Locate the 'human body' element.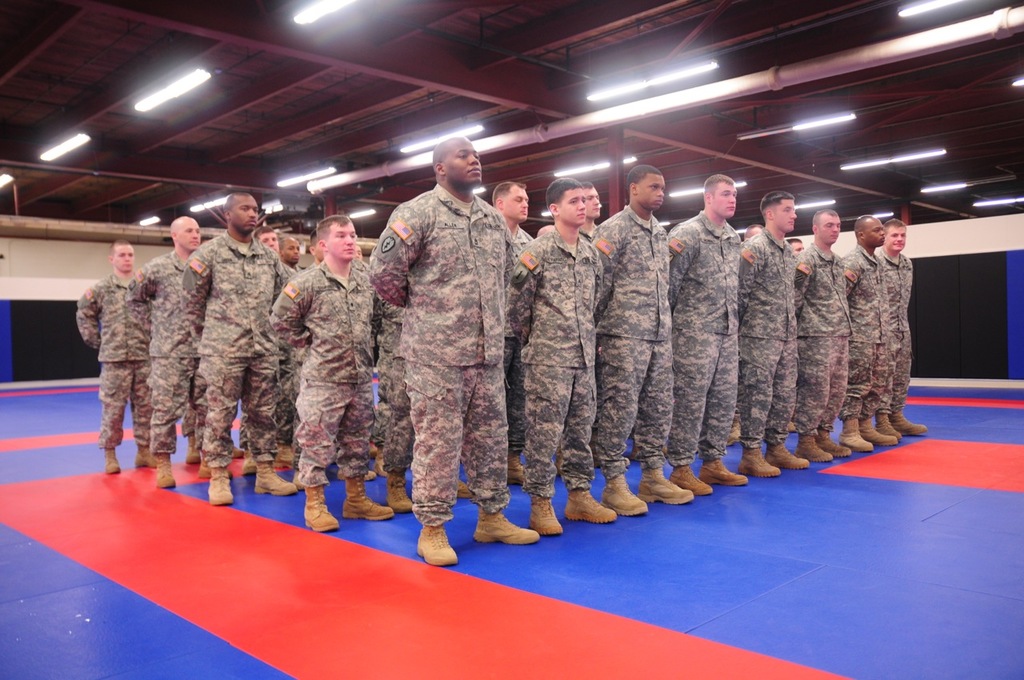
Element bbox: bbox(125, 210, 202, 498).
